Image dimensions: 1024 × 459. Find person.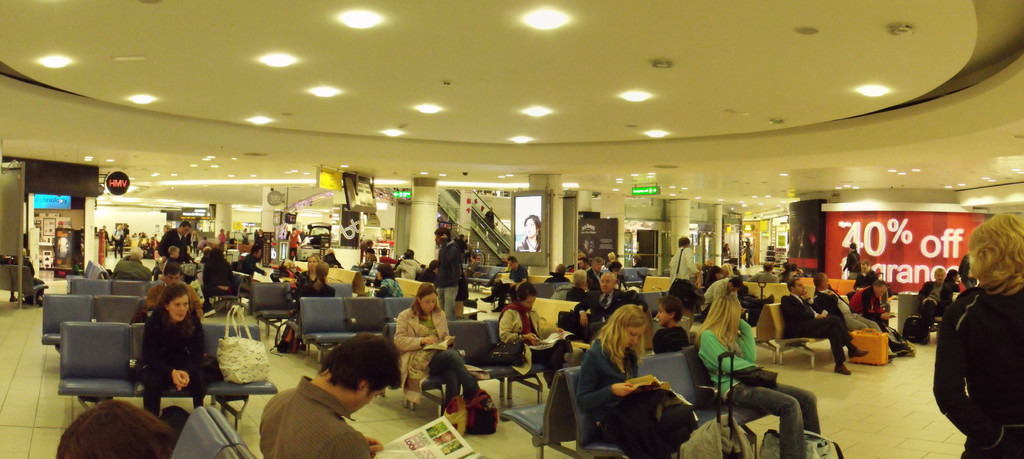
crop(355, 238, 374, 263).
